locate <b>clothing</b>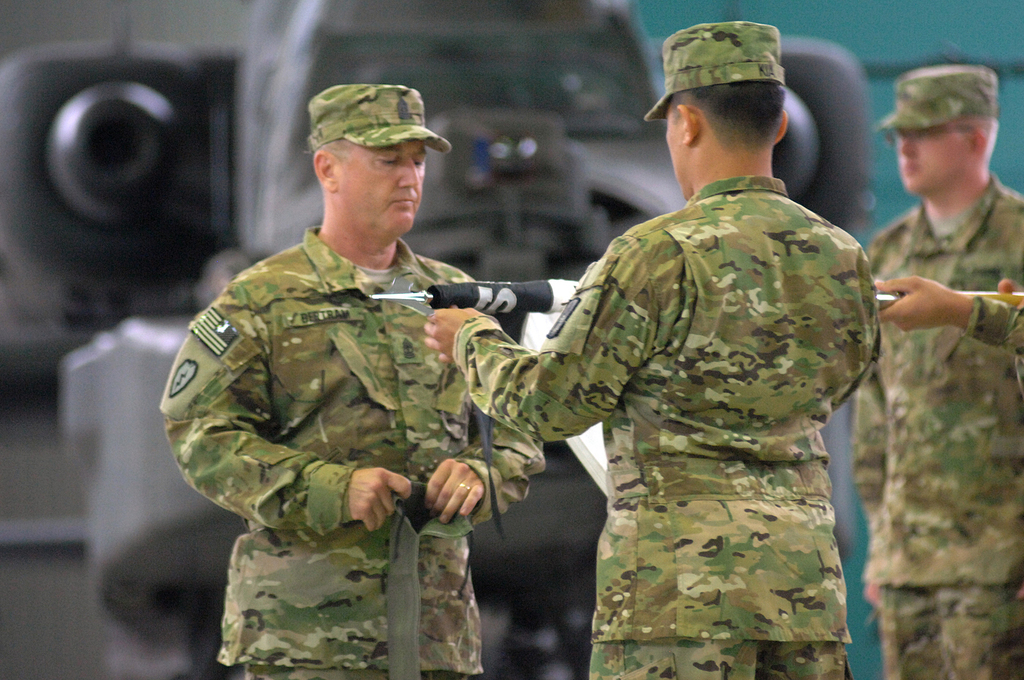
BBox(168, 228, 548, 679)
